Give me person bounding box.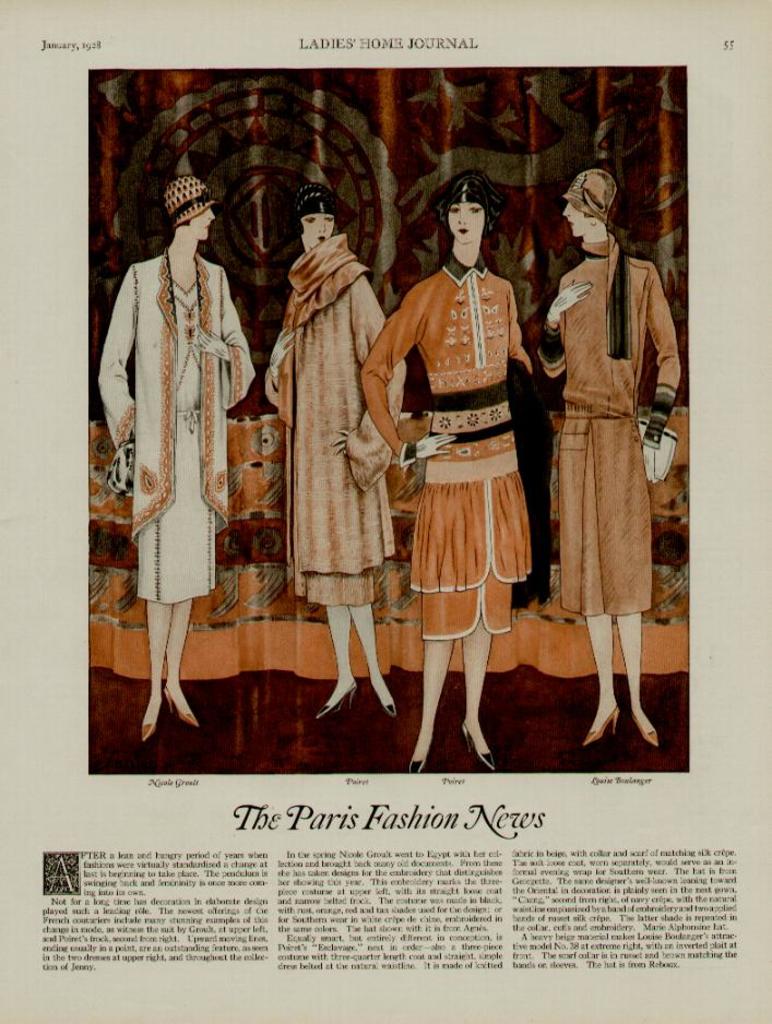
354/170/559/772.
